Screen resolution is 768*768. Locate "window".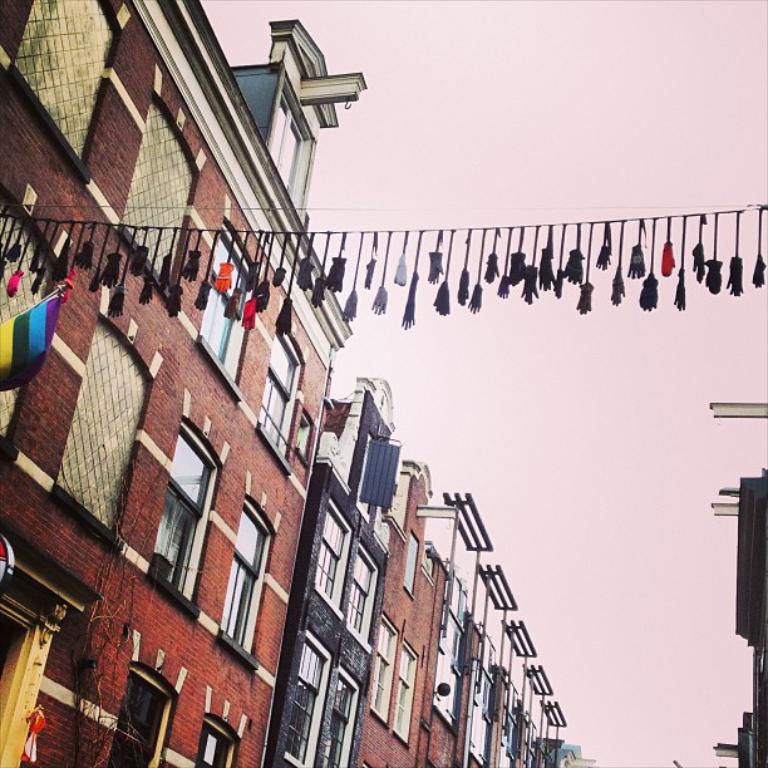
select_region(282, 626, 336, 767).
